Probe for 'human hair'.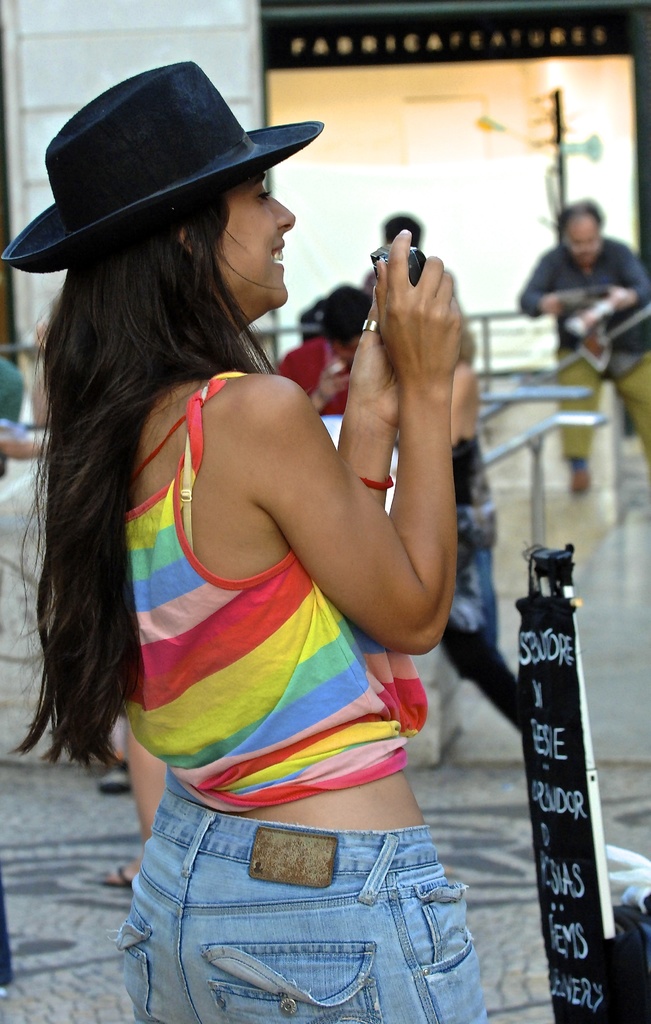
Probe result: 558 196 598 237.
